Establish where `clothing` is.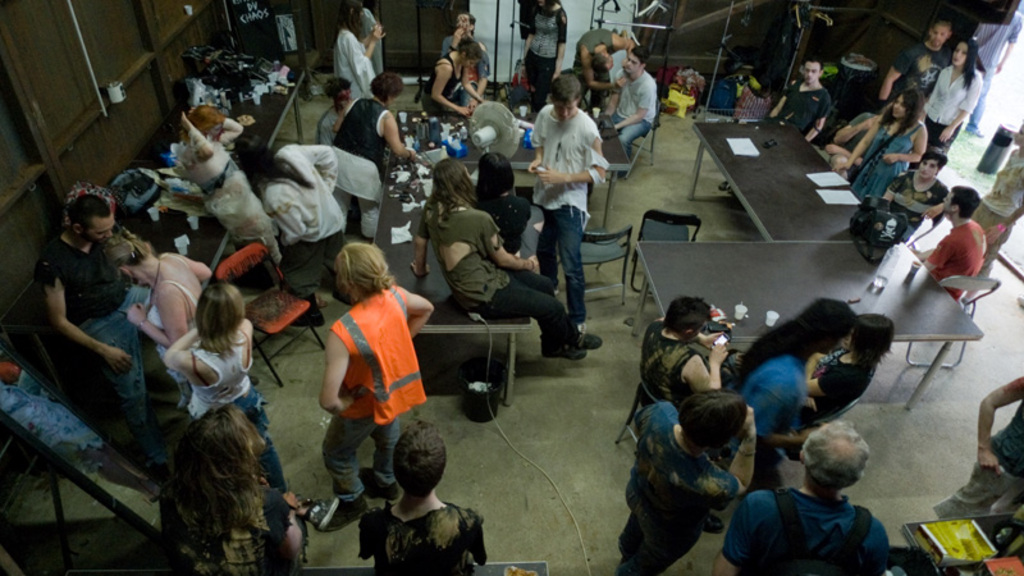
Established at detection(332, 31, 378, 102).
